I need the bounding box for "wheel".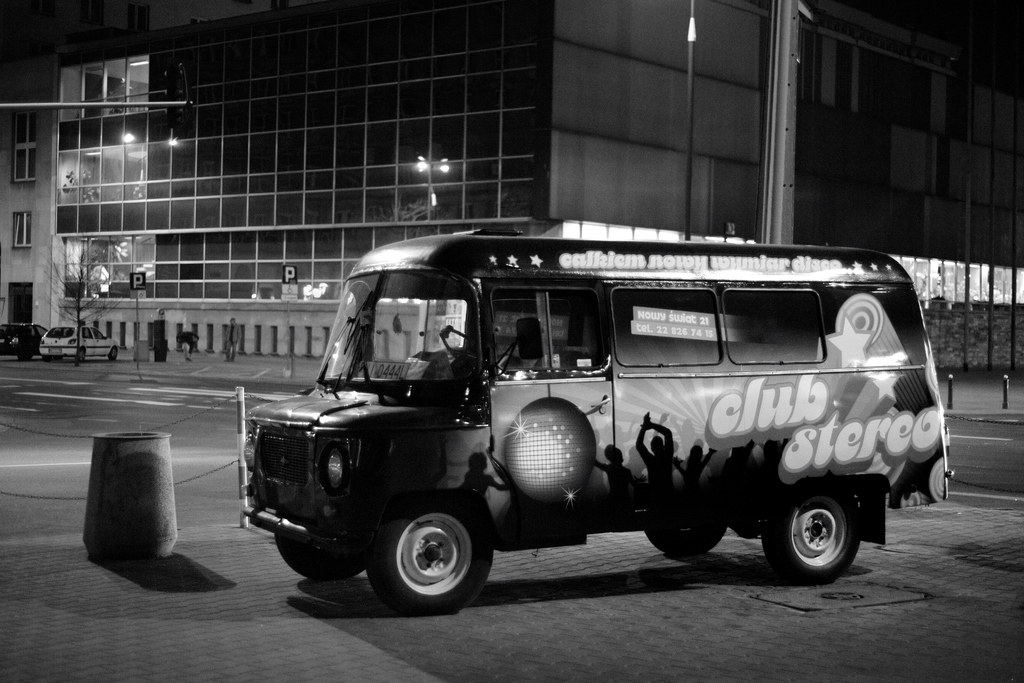
Here it is: detection(109, 349, 118, 362).
